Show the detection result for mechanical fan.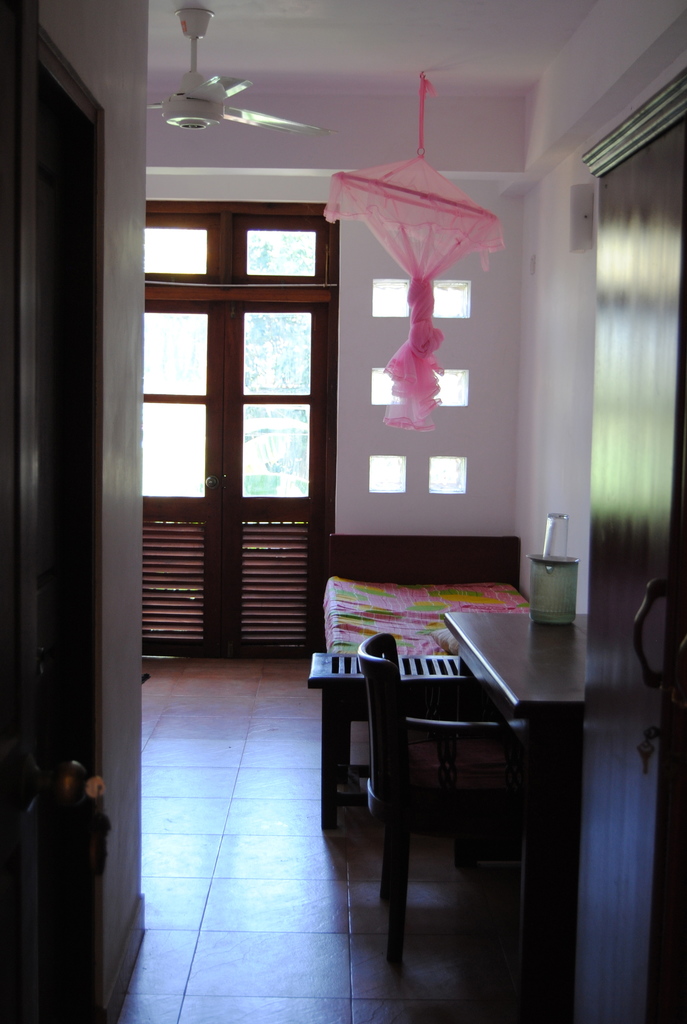
143:0:326:137.
